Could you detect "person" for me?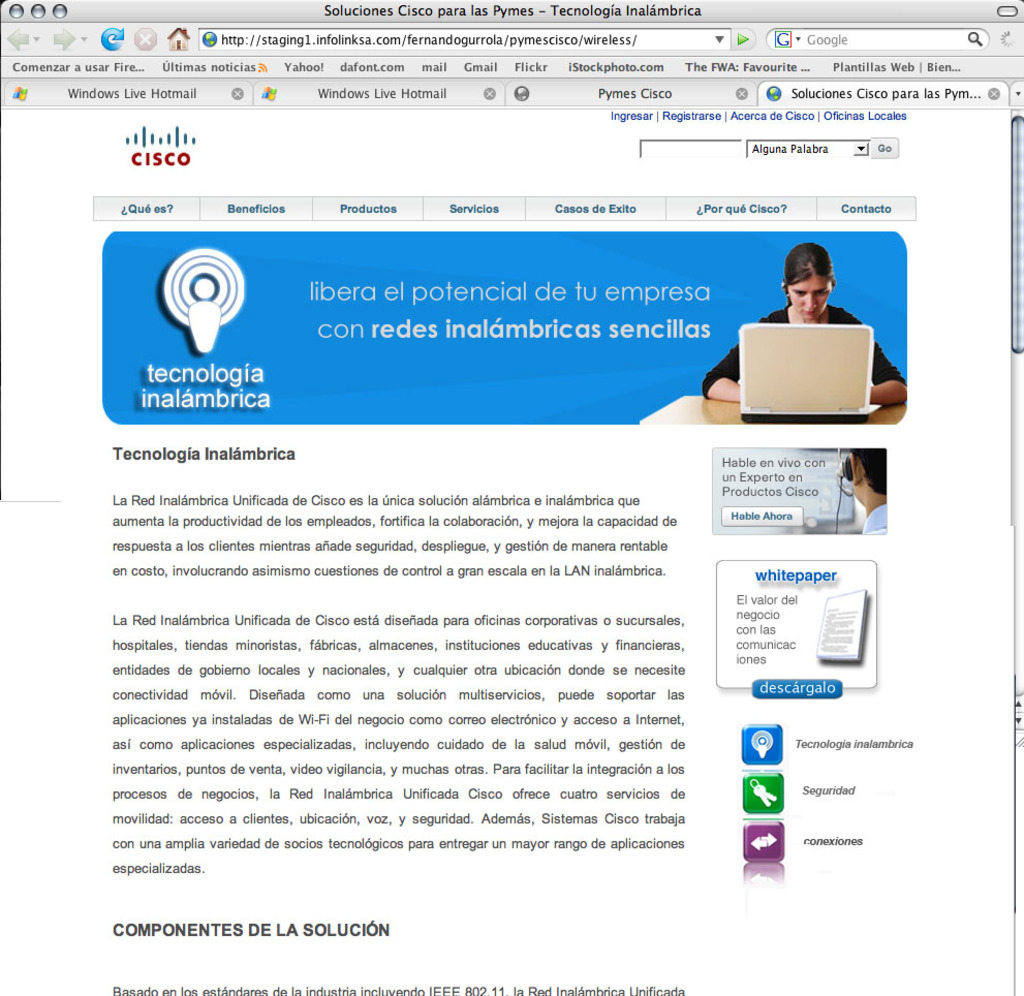
Detection result: select_region(727, 254, 904, 424).
